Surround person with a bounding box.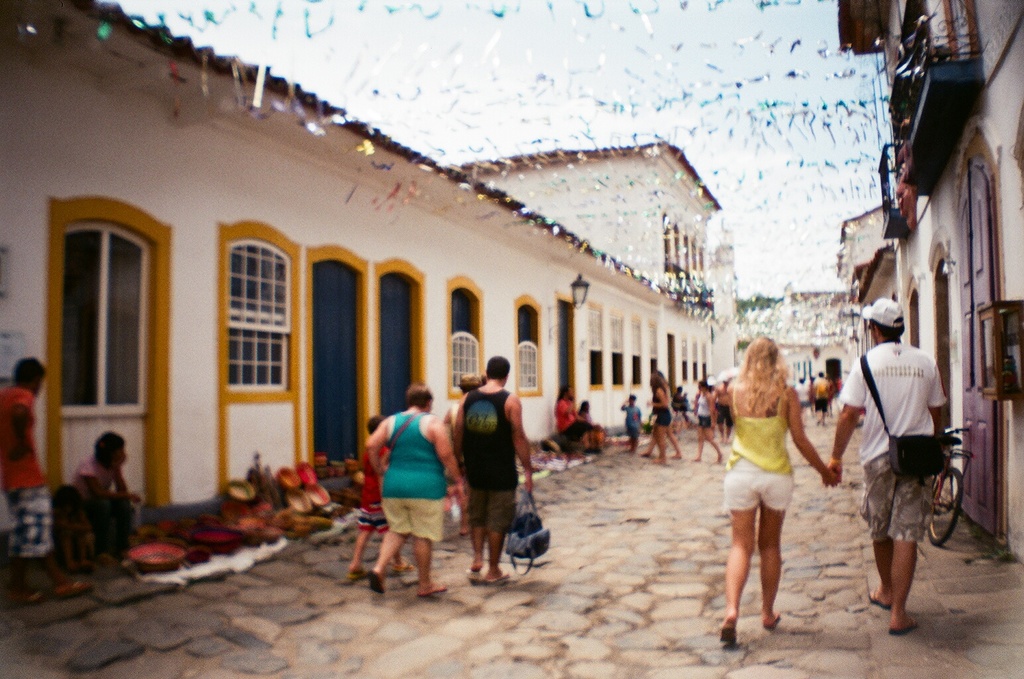
rect(72, 428, 136, 565).
